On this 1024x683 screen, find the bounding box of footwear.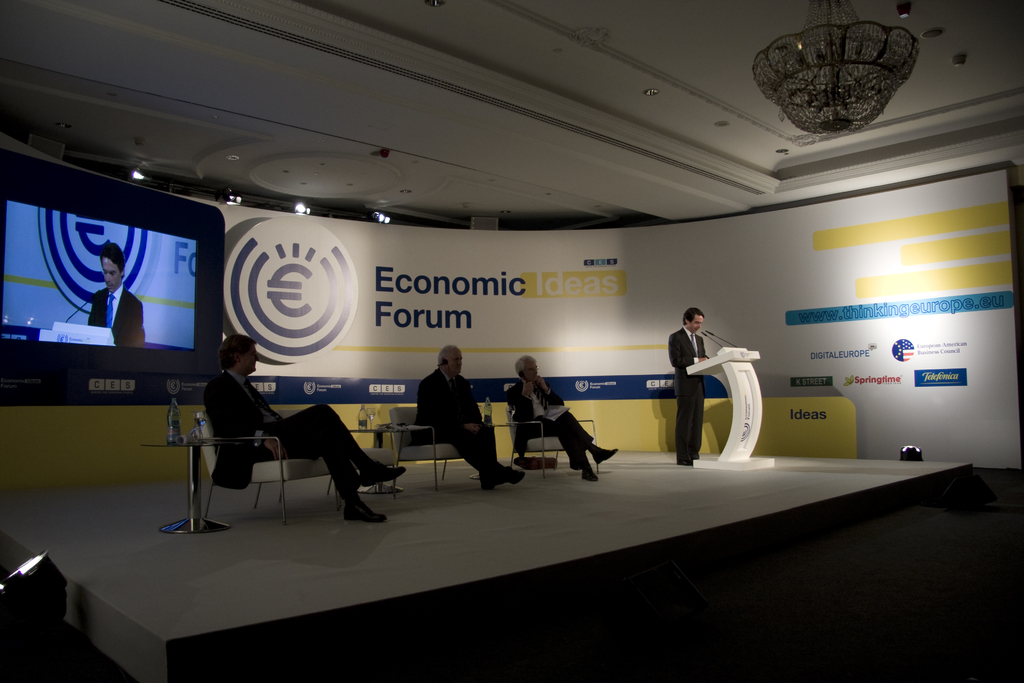
Bounding box: BBox(360, 466, 409, 493).
